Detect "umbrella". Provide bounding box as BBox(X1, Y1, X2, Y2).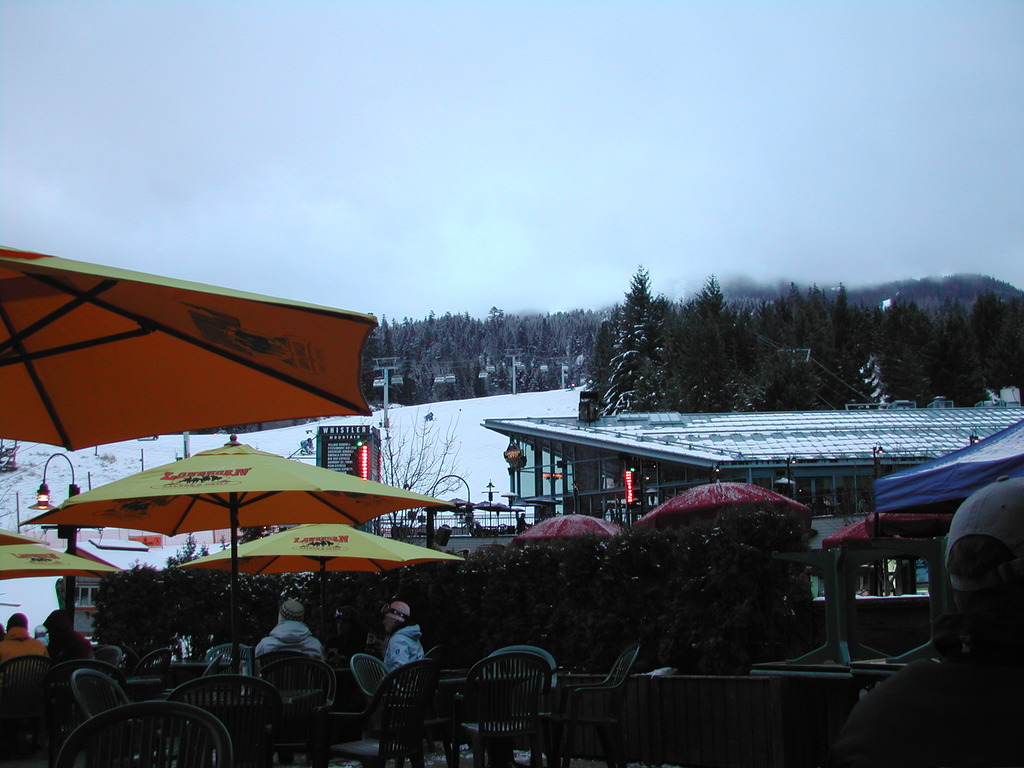
BBox(516, 509, 611, 538).
